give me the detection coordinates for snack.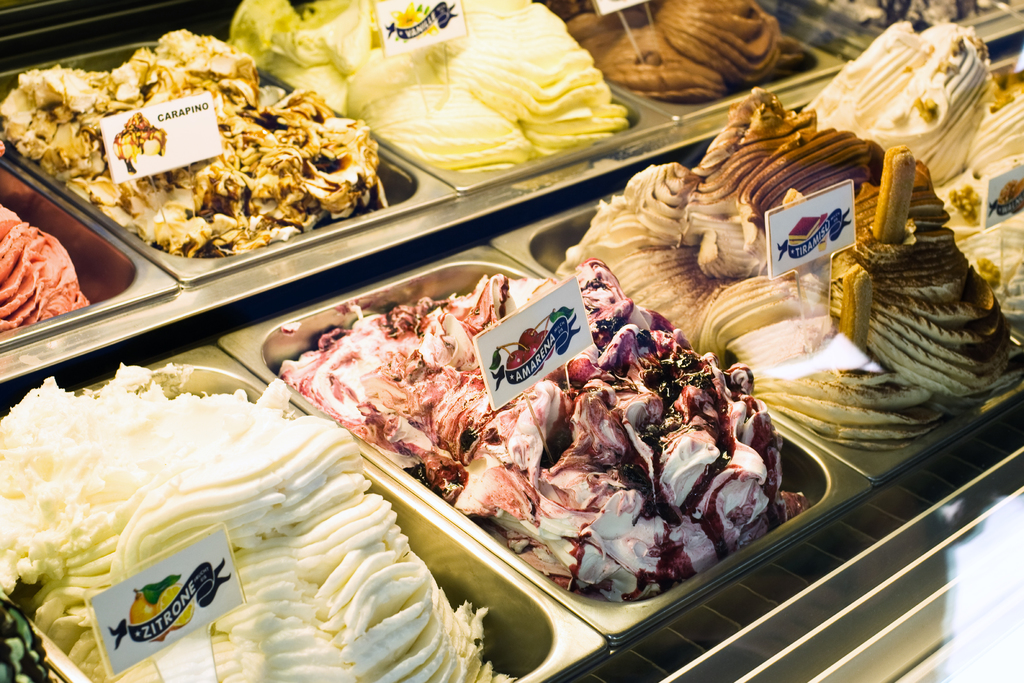
0,356,504,682.
